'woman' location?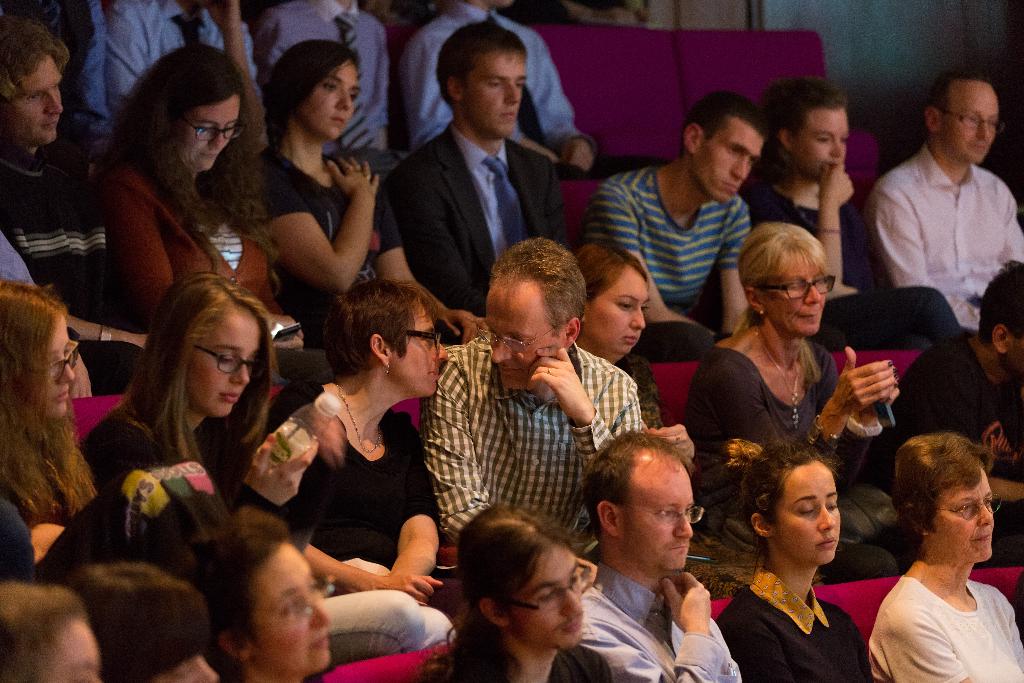
box=[237, 30, 488, 436]
